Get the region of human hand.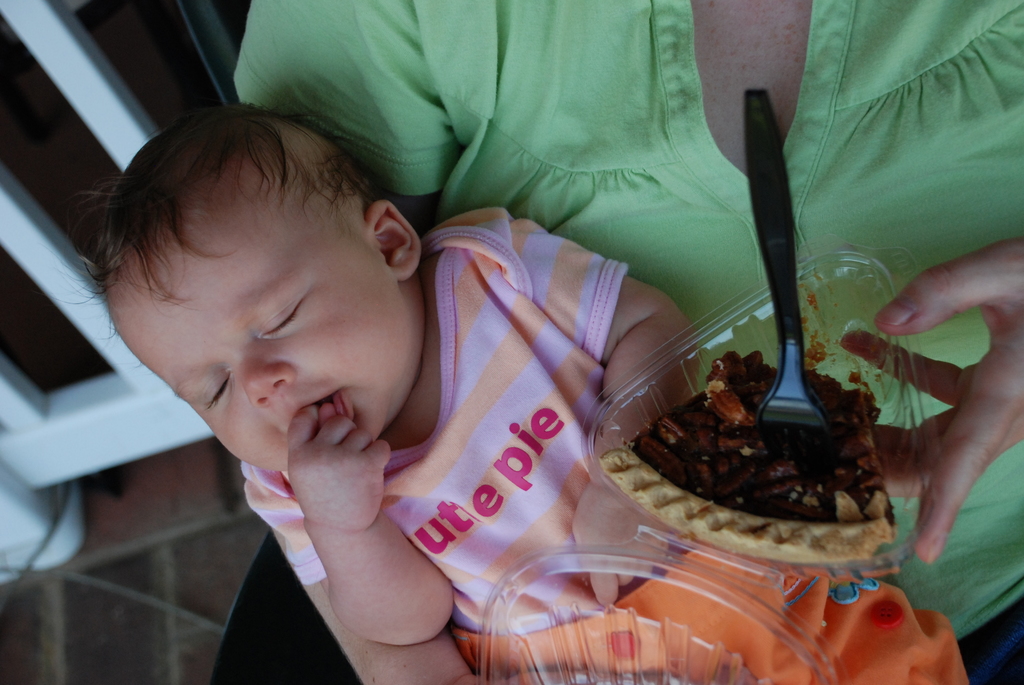
{"x1": 451, "y1": 672, "x2": 492, "y2": 684}.
